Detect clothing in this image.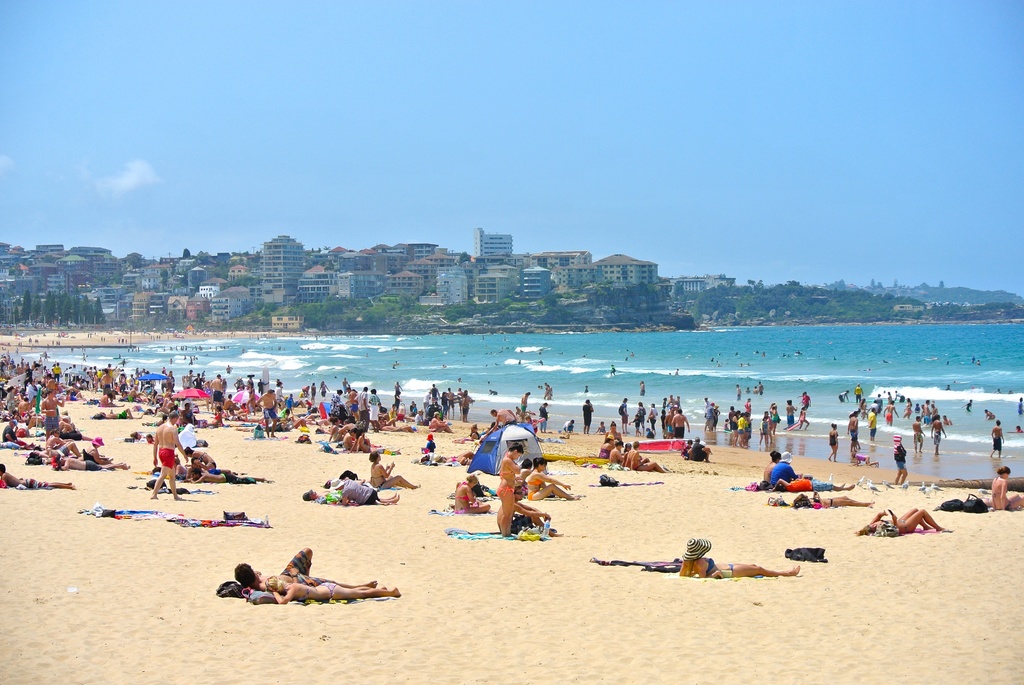
Detection: <box>899,516,906,533</box>.
